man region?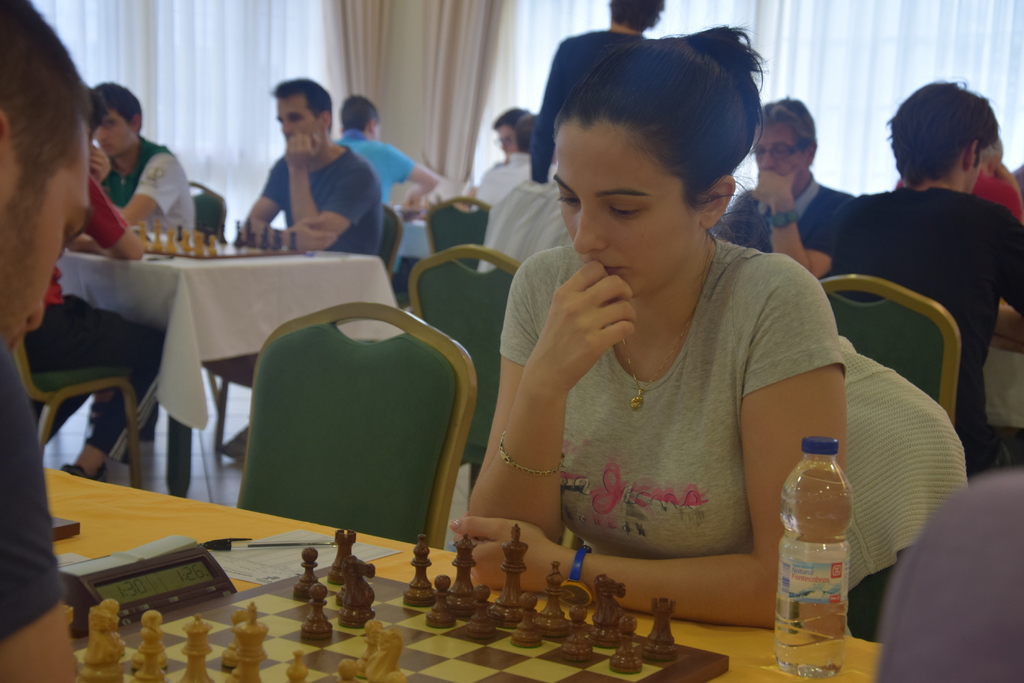
95,82,195,238
